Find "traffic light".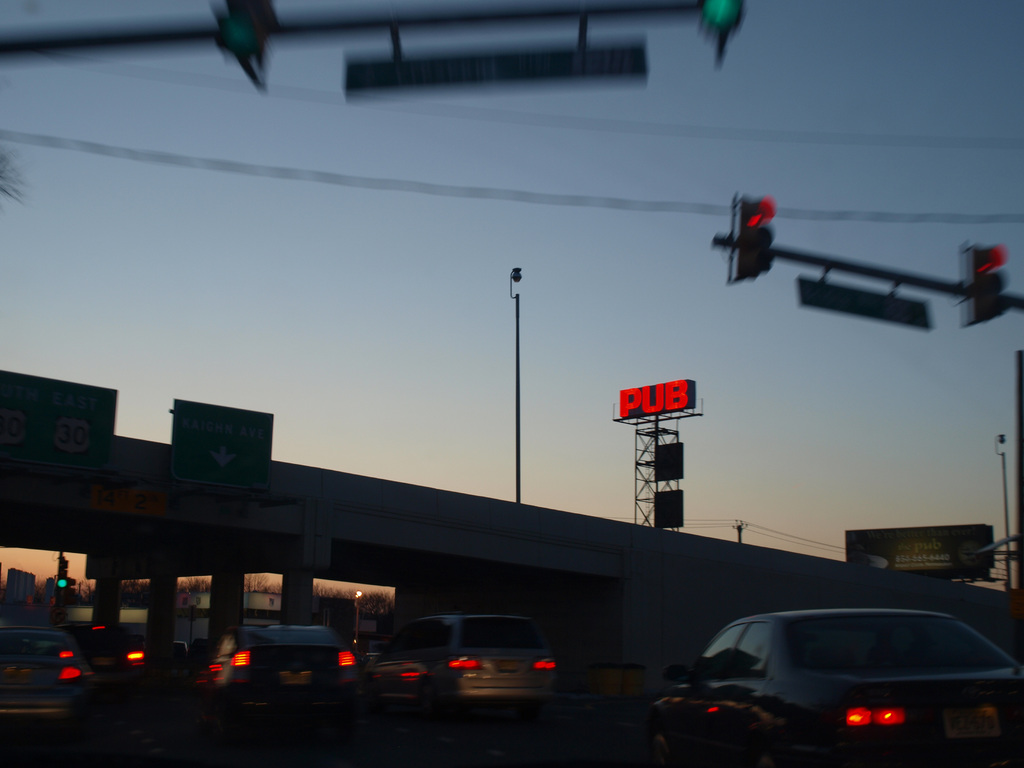
crop(973, 241, 1009, 324).
